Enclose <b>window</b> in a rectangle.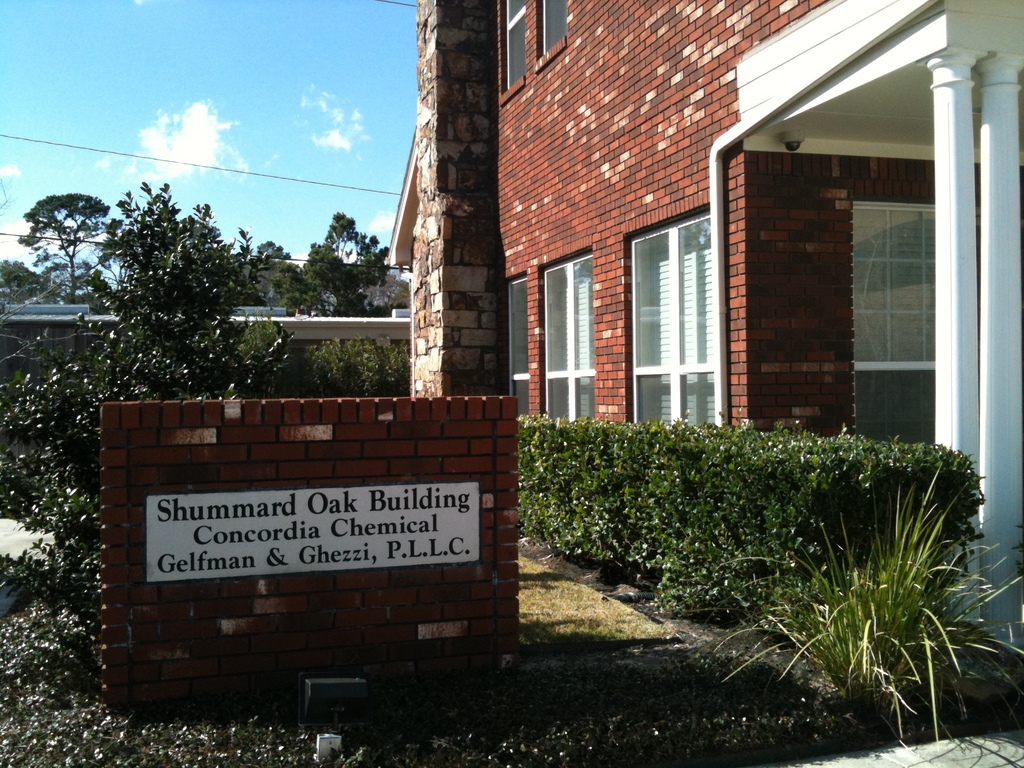
(532, 0, 572, 74).
